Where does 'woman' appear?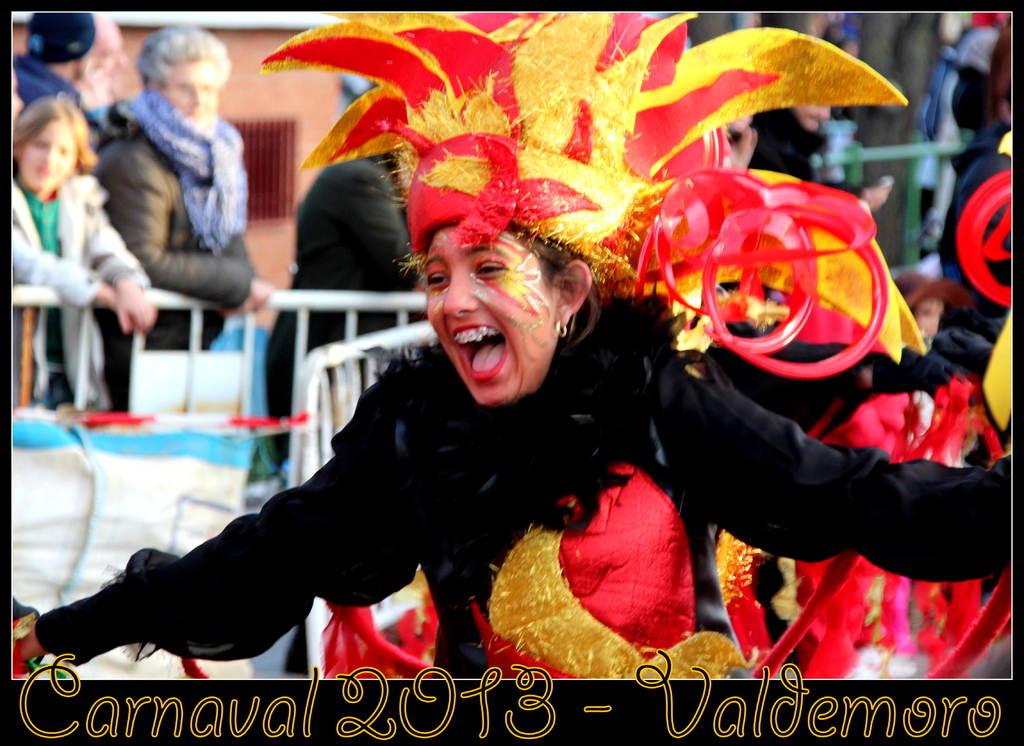
Appears at [23, 213, 1012, 676].
